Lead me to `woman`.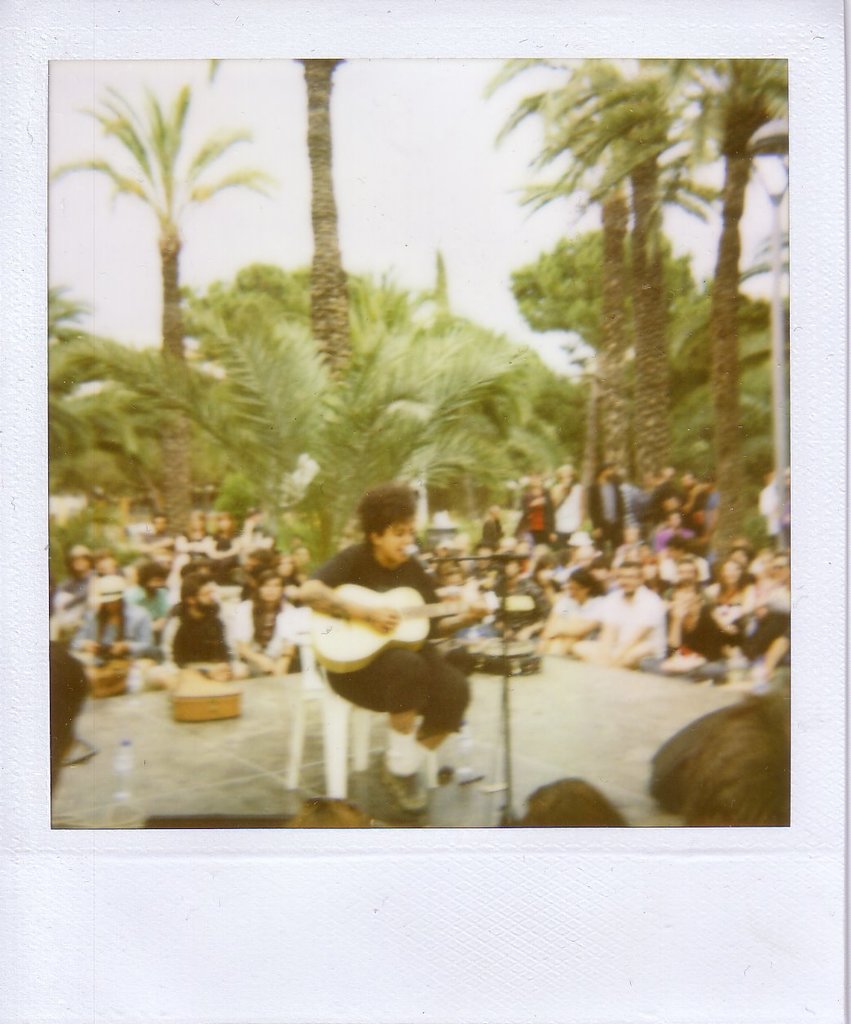
Lead to box(236, 572, 293, 676).
